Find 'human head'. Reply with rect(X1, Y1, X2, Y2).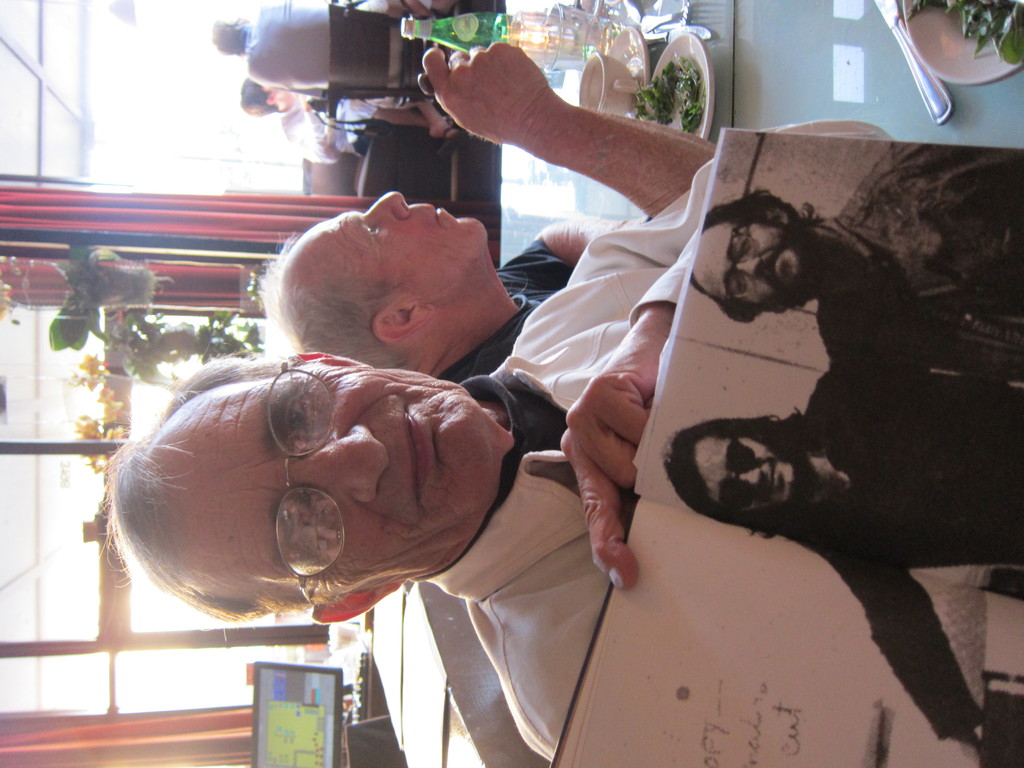
rect(259, 186, 493, 362).
